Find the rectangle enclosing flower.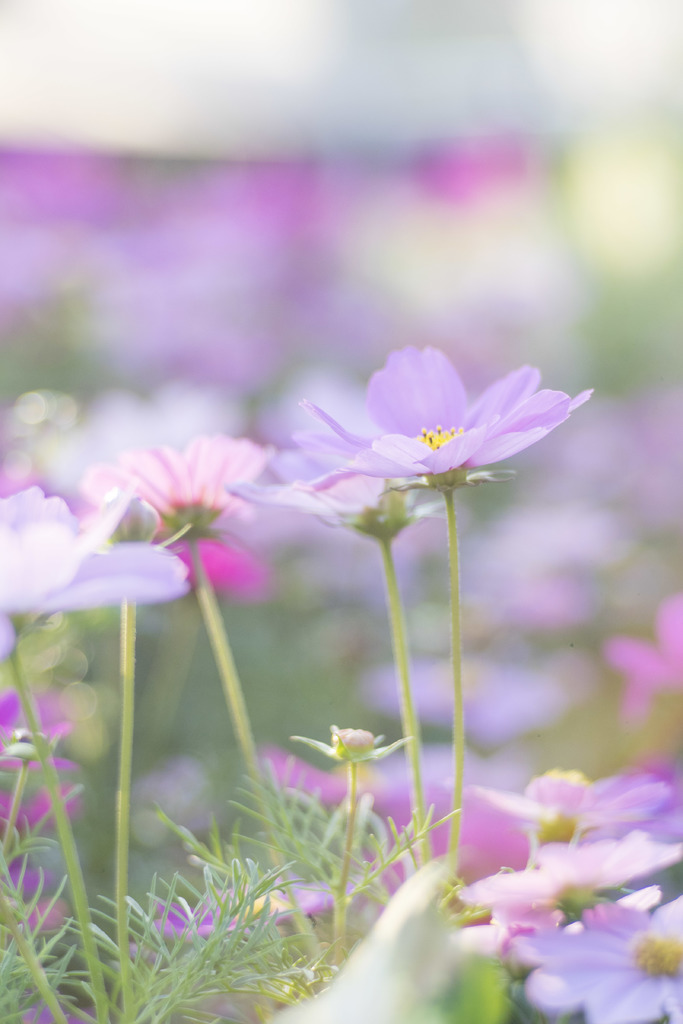
Rect(449, 882, 666, 959).
